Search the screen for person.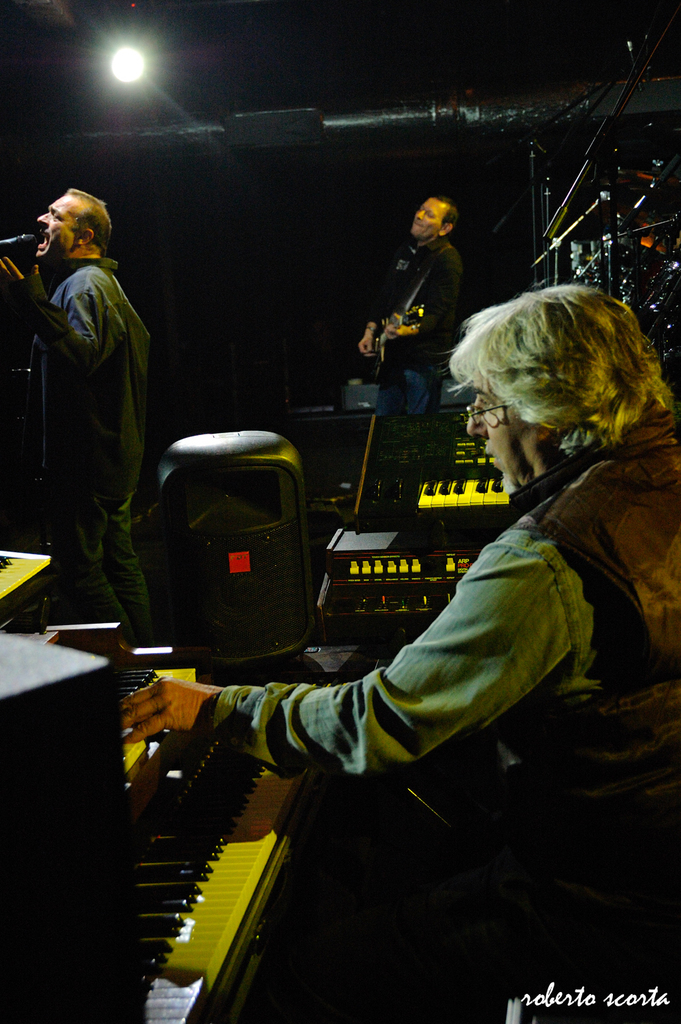
Found at bbox=[124, 286, 680, 892].
